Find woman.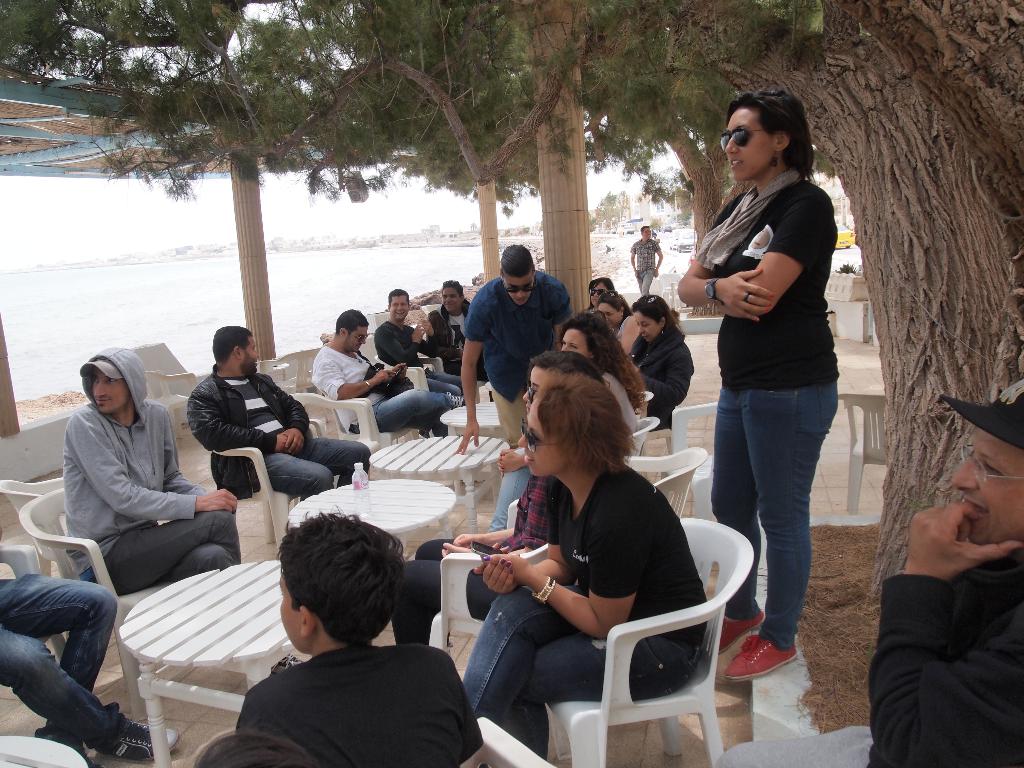
490/320/644/529.
